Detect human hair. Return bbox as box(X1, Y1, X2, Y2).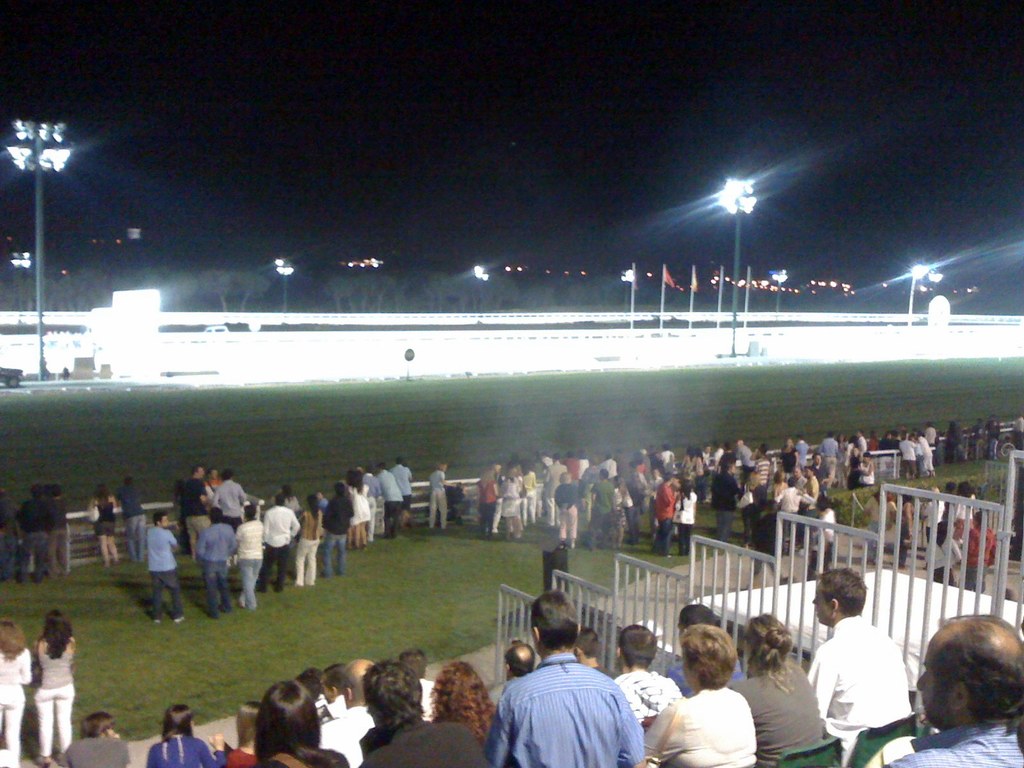
box(749, 471, 760, 487).
